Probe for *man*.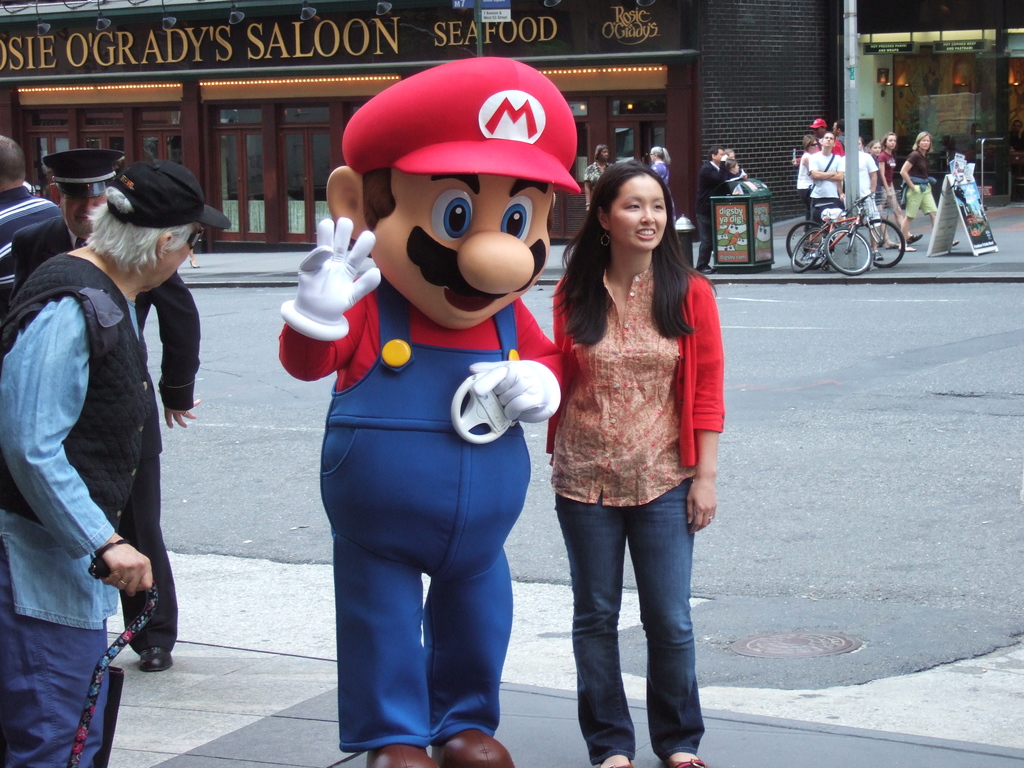
Probe result: select_region(10, 146, 204, 679).
